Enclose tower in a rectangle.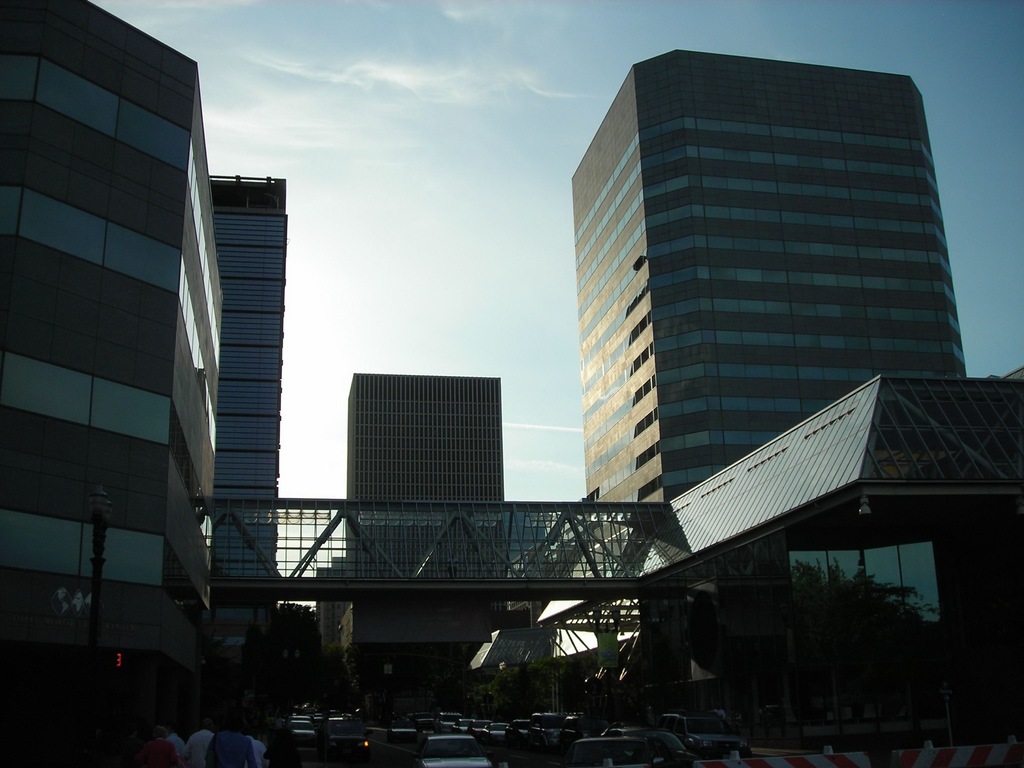
x1=0 y1=0 x2=223 y2=654.
